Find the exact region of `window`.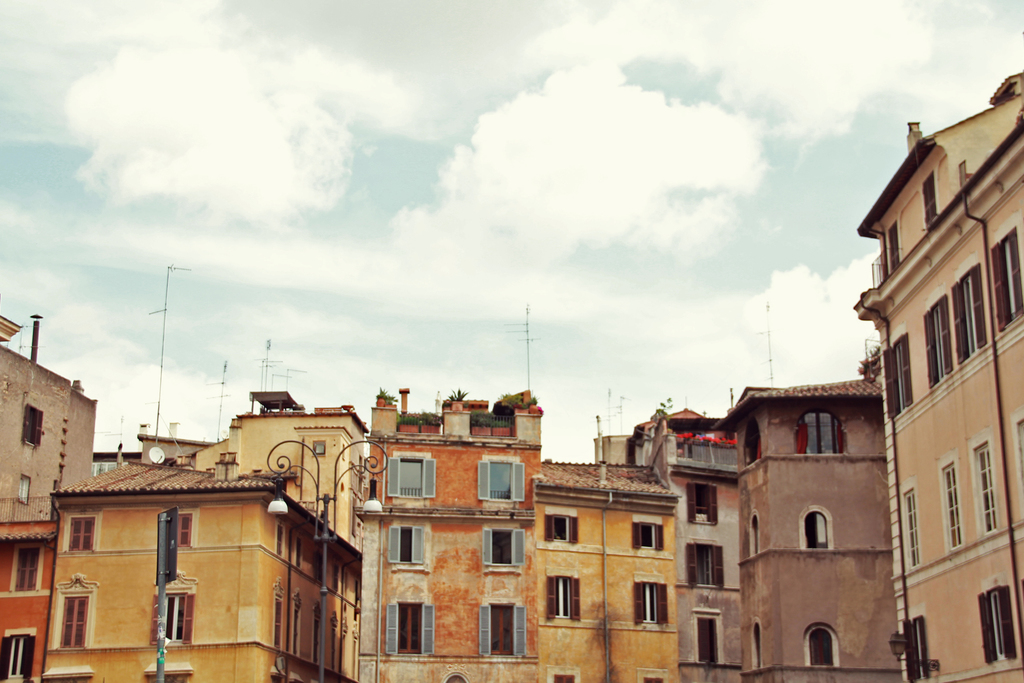
Exact region: (x1=643, y1=676, x2=664, y2=682).
